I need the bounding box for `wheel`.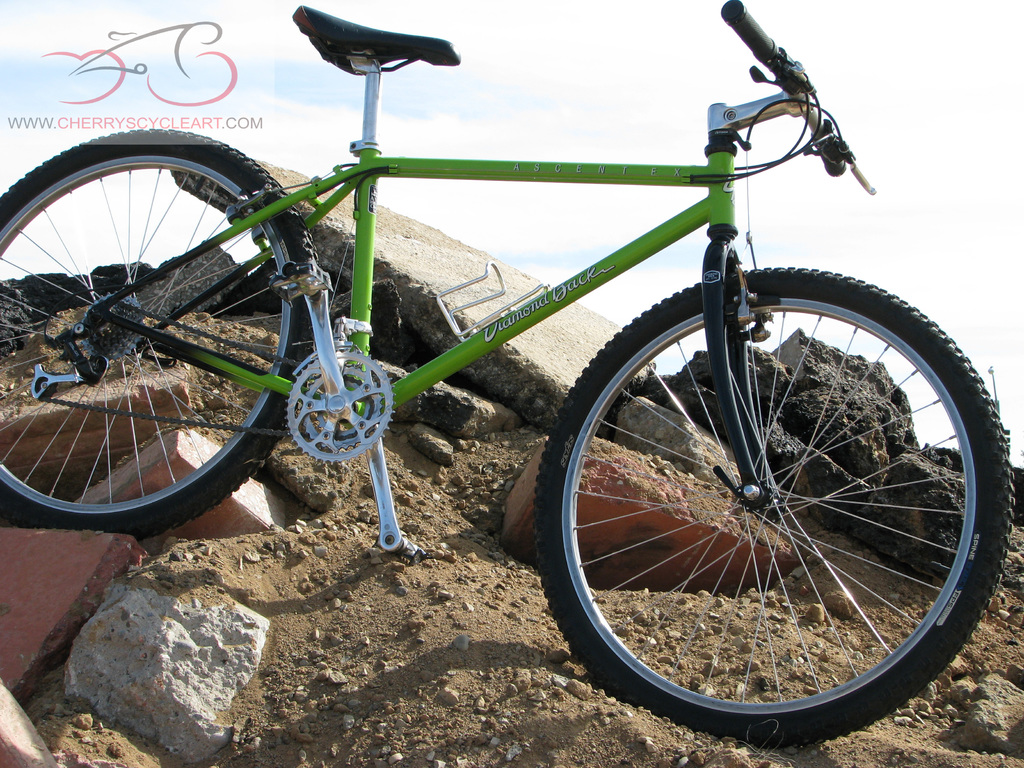
Here it is: box=[0, 135, 326, 554].
